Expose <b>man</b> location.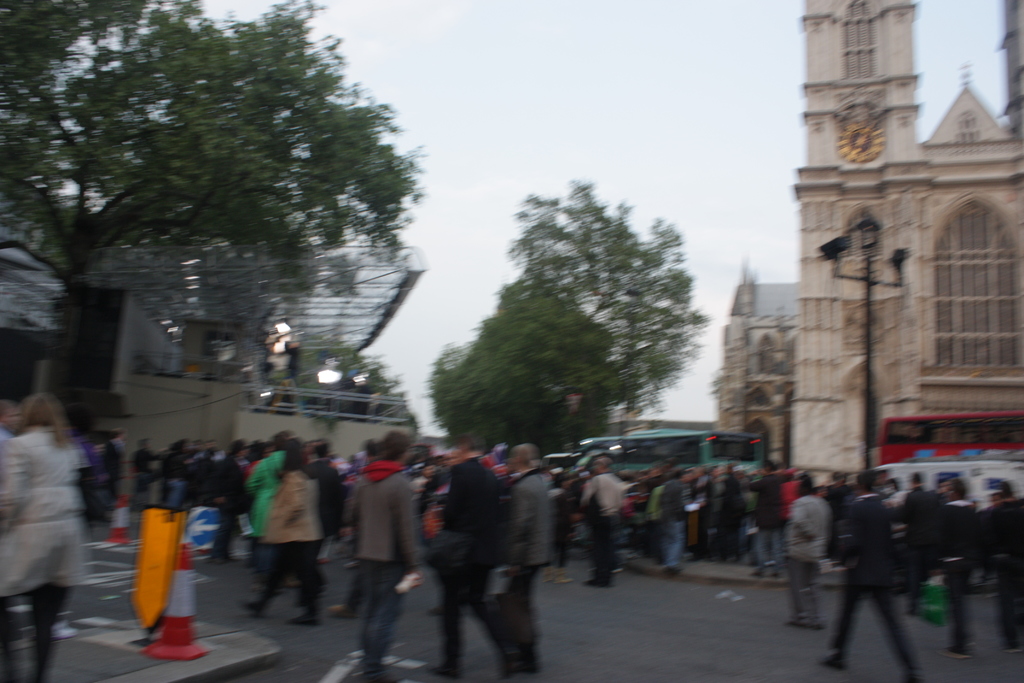
Exposed at 820:473:920:680.
